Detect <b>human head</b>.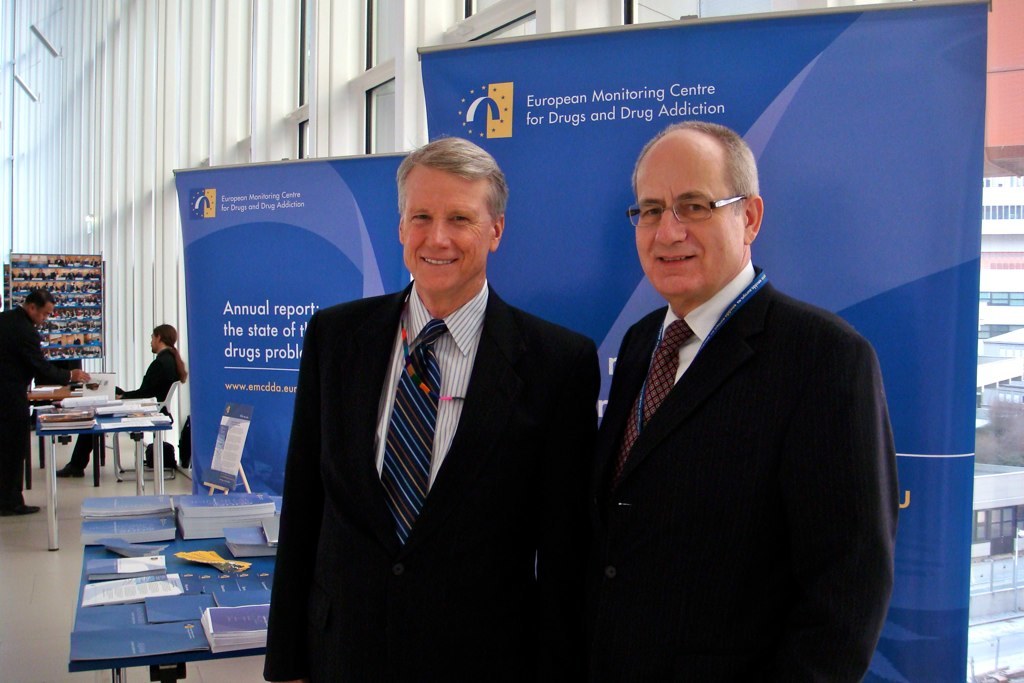
Detected at (left=626, top=118, right=768, bottom=303).
